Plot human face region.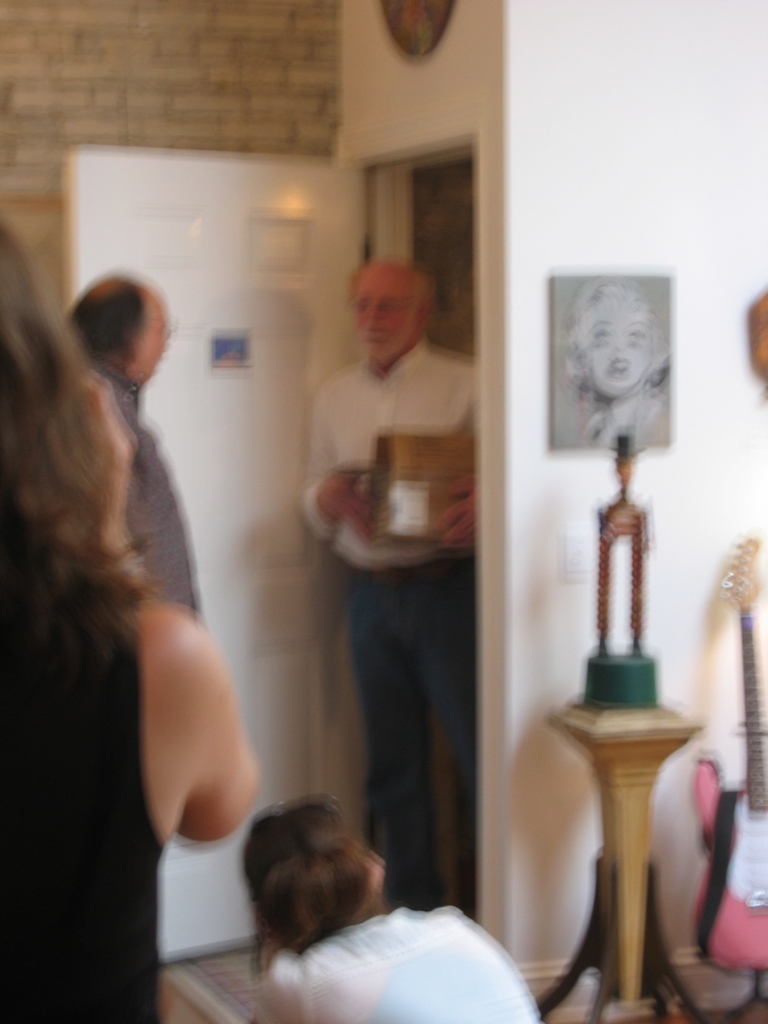
Plotted at Rect(132, 299, 168, 381).
